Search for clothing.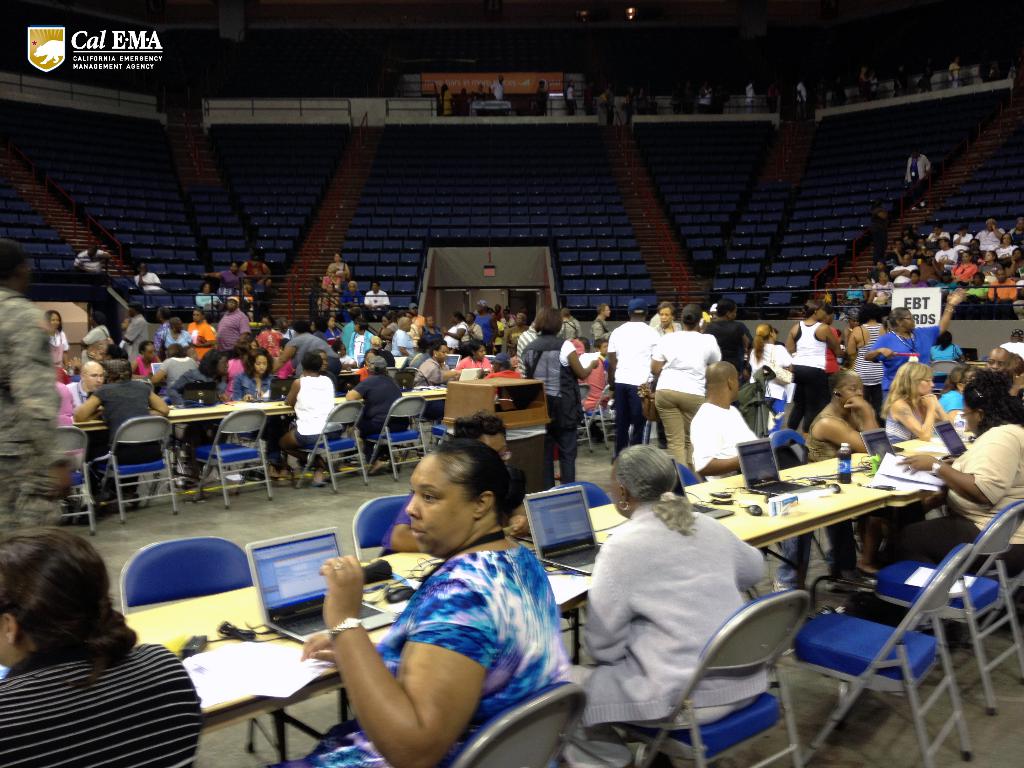
Found at <region>790, 78, 804, 109</region>.
